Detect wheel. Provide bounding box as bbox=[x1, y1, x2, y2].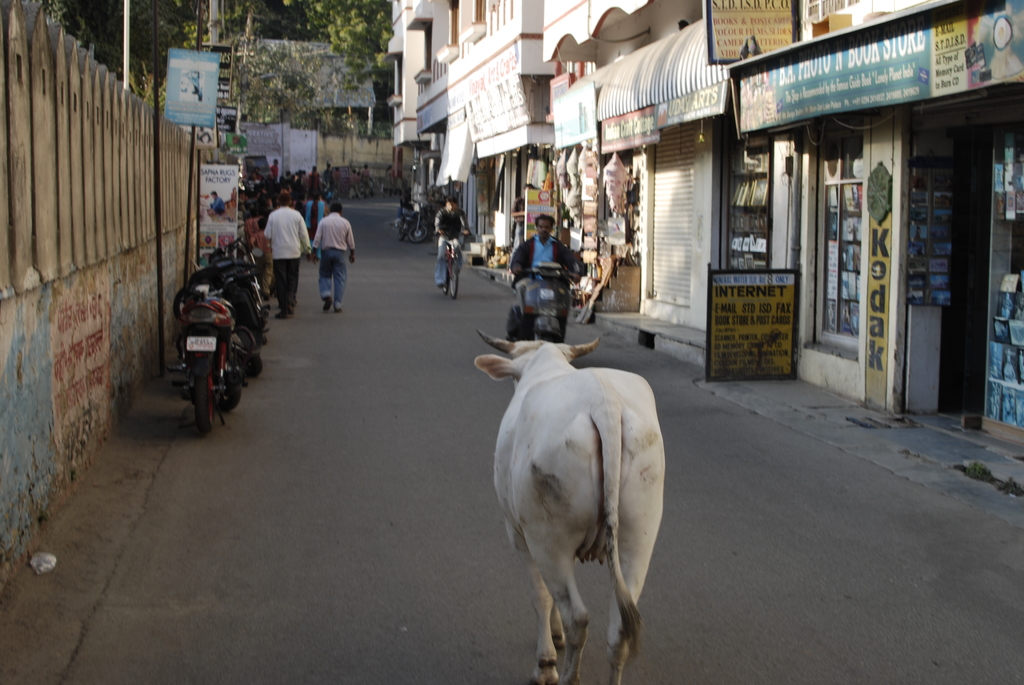
bbox=[396, 220, 408, 240].
